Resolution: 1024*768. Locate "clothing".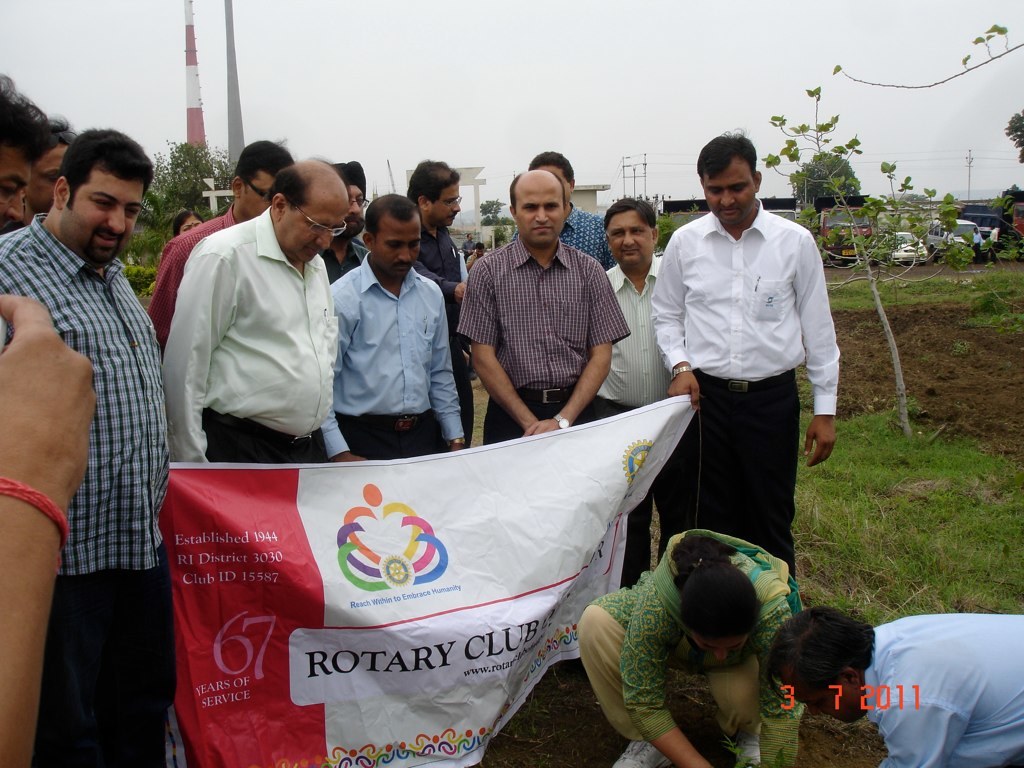
locate(145, 203, 237, 339).
